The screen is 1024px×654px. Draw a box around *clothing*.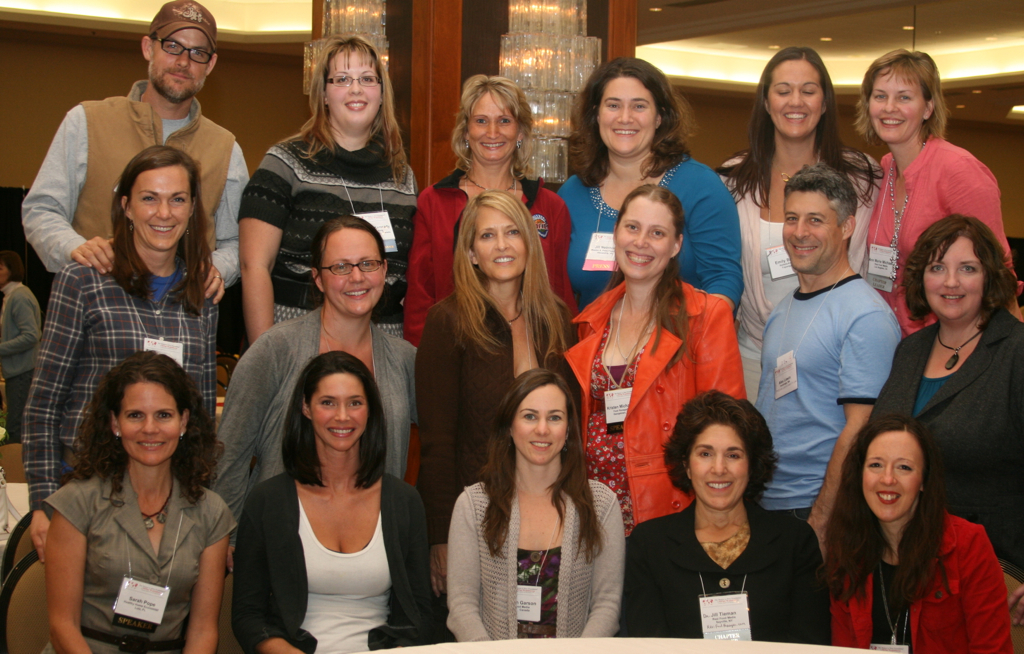
pyautogui.locateOnScreen(230, 461, 444, 653).
